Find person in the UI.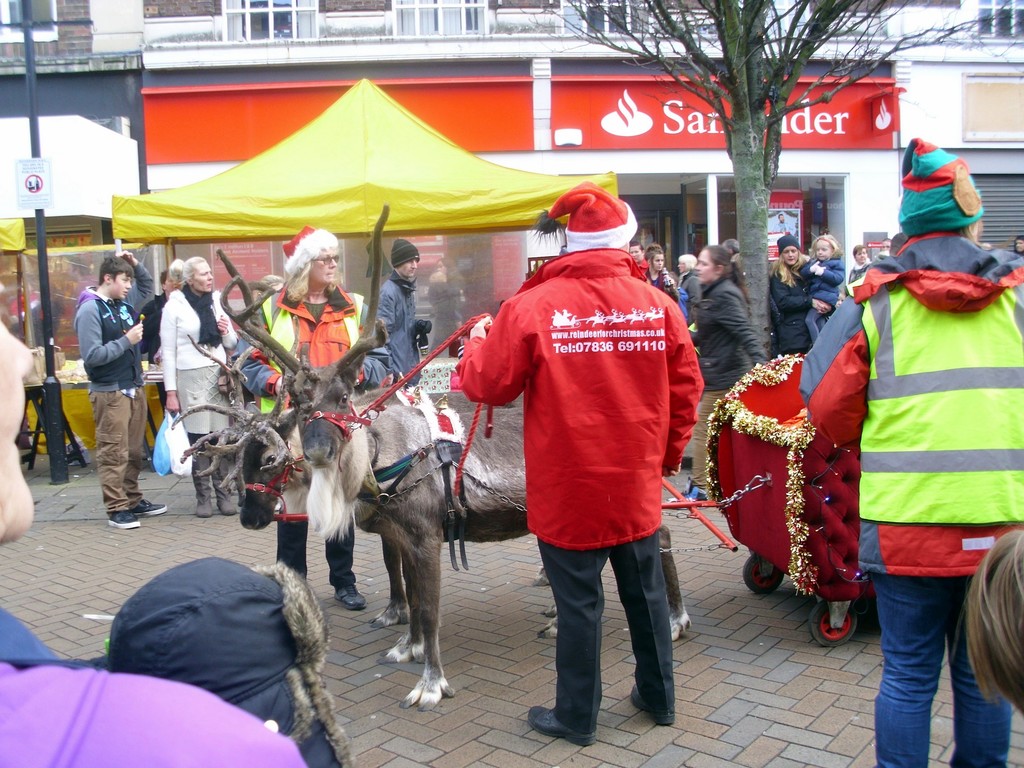
UI element at l=158, t=257, r=237, b=518.
